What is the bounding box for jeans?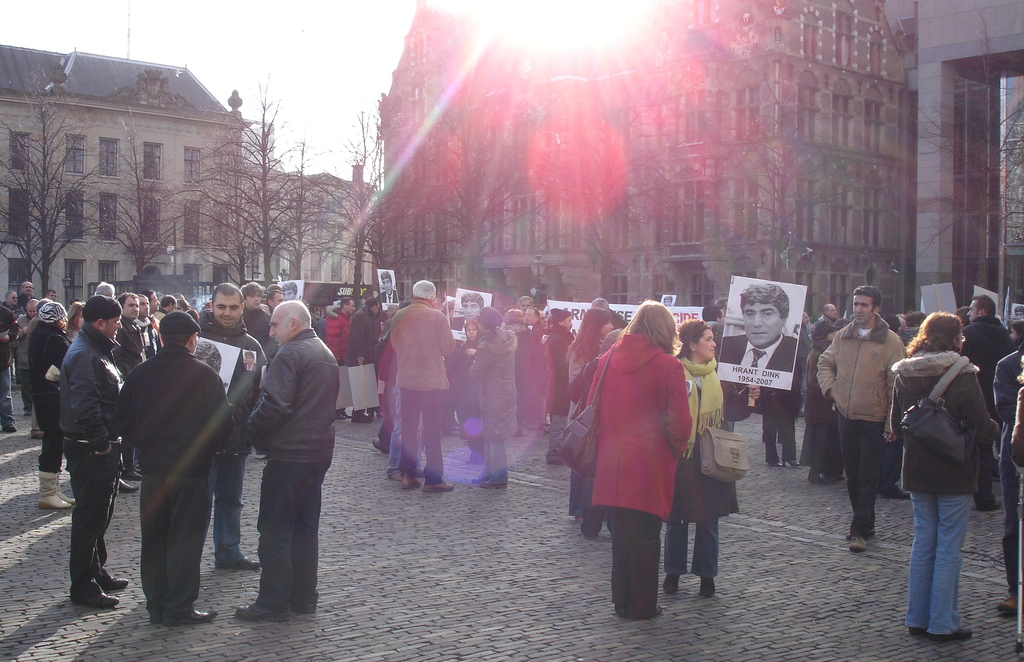
detection(835, 411, 886, 542).
